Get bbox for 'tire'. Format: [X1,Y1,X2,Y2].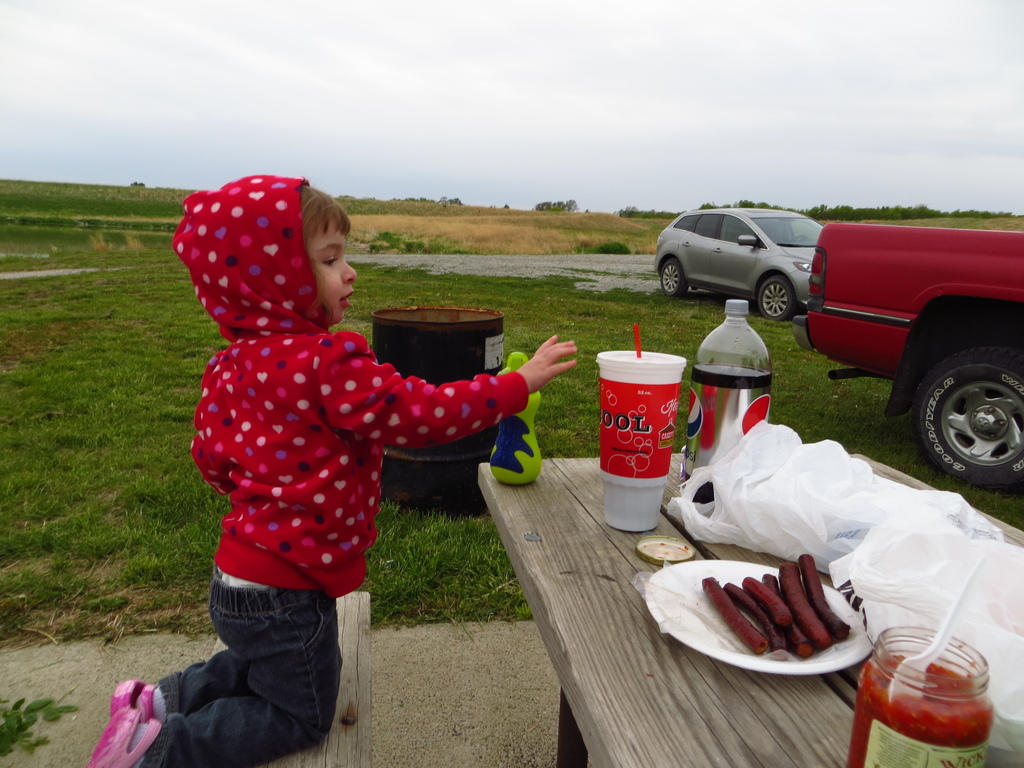
[904,323,1021,492].
